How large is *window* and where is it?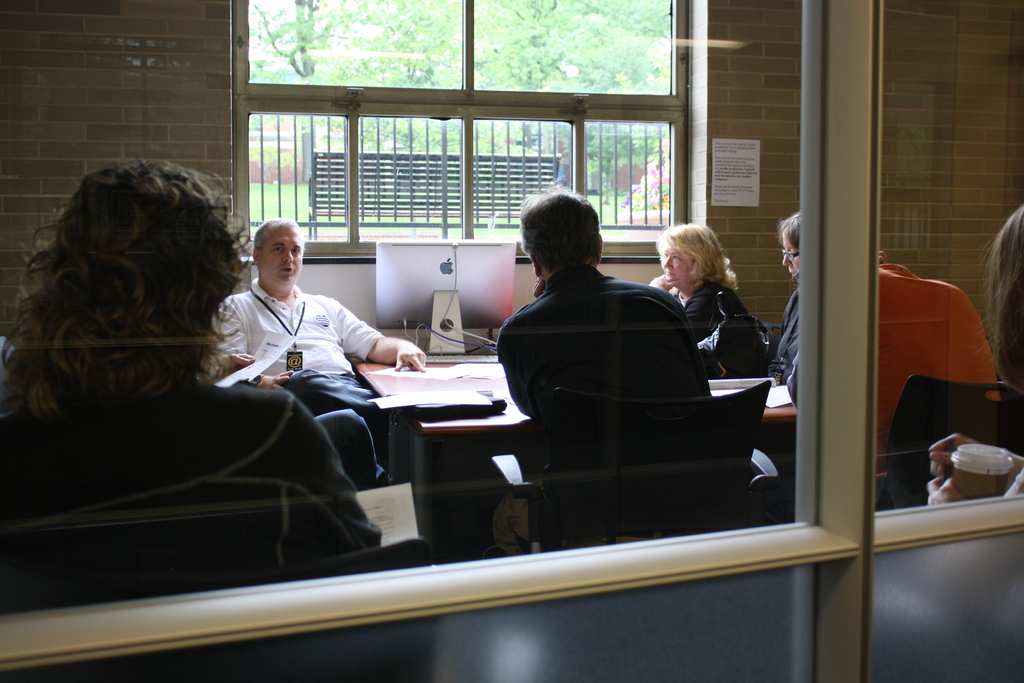
Bounding box: 234 0 690 259.
